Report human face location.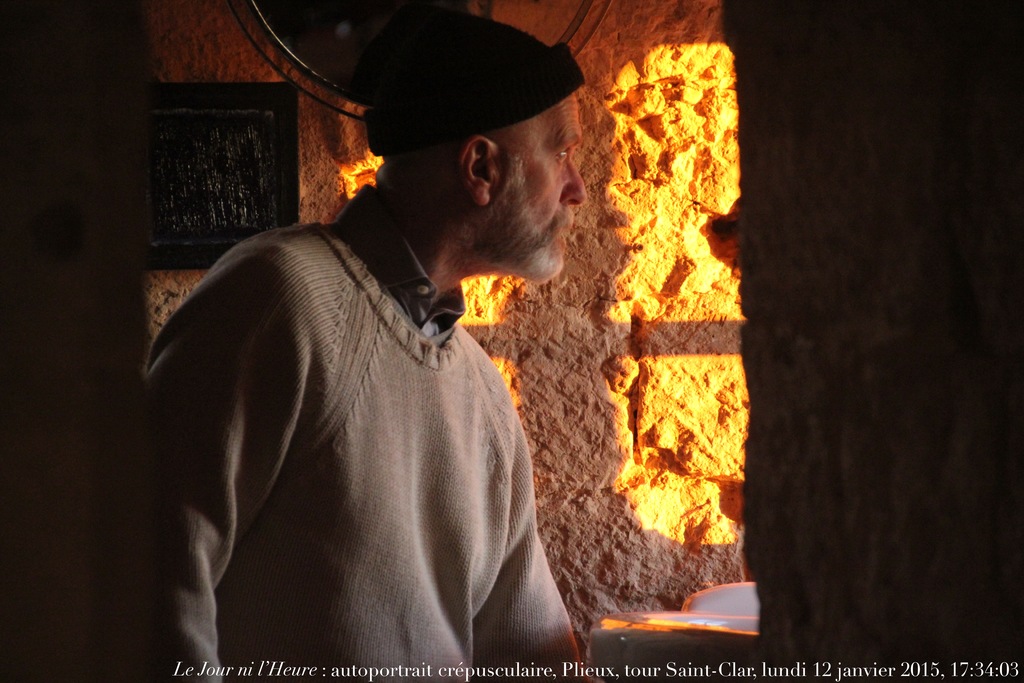
Report: 504 94 590 247.
